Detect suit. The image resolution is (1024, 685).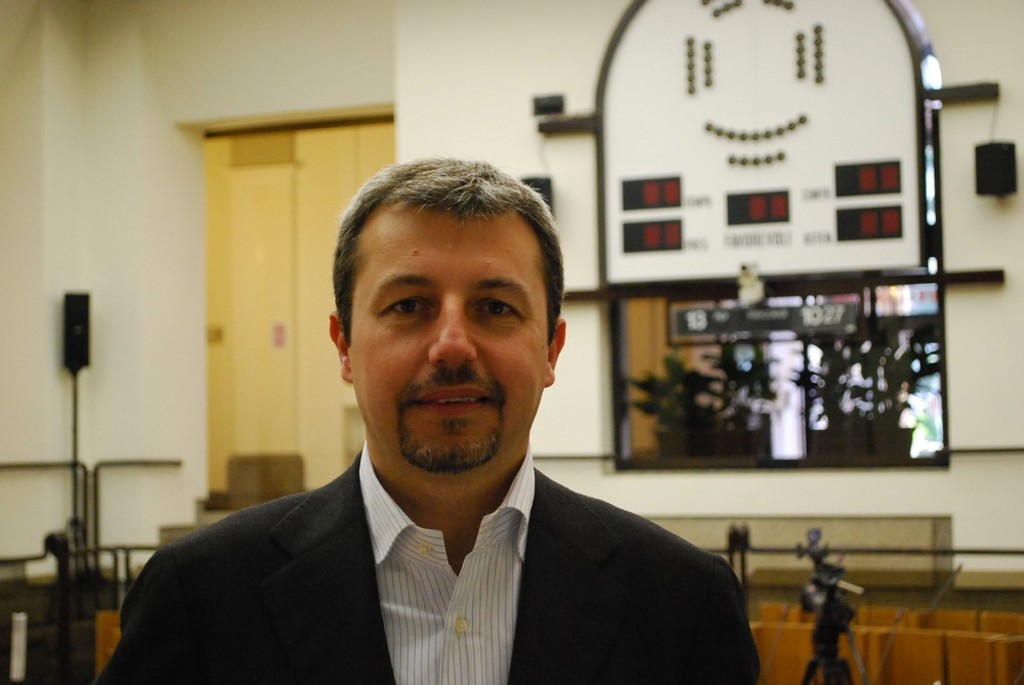
(x1=126, y1=393, x2=757, y2=670).
